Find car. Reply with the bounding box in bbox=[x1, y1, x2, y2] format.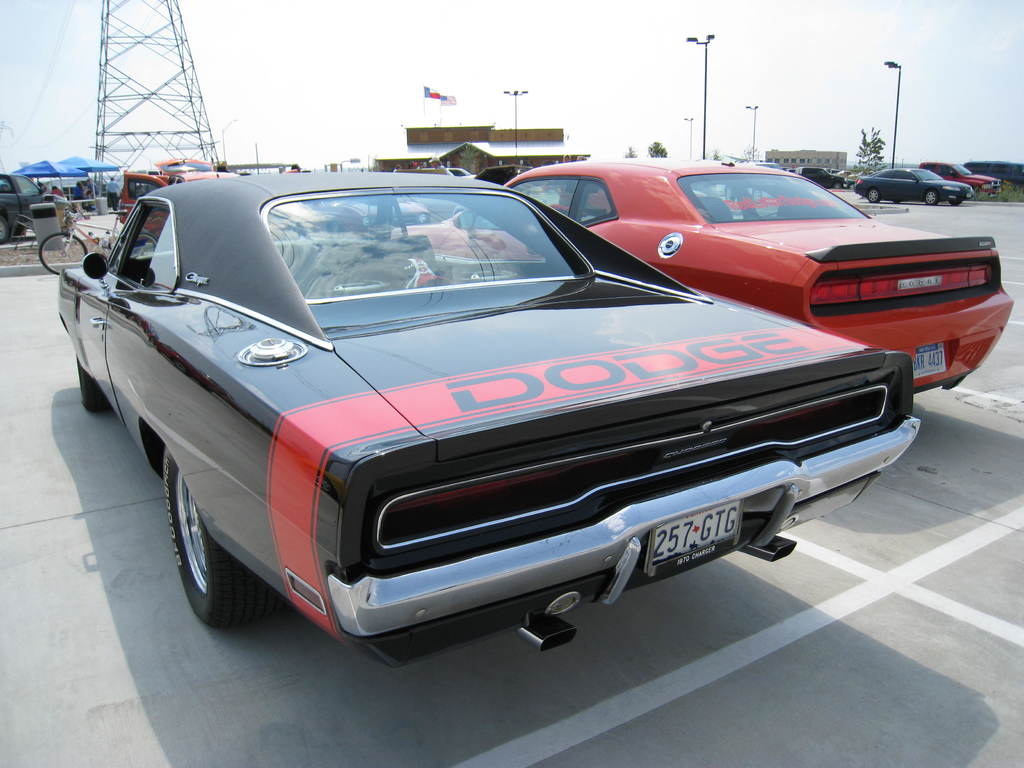
bbox=[918, 161, 1005, 200].
